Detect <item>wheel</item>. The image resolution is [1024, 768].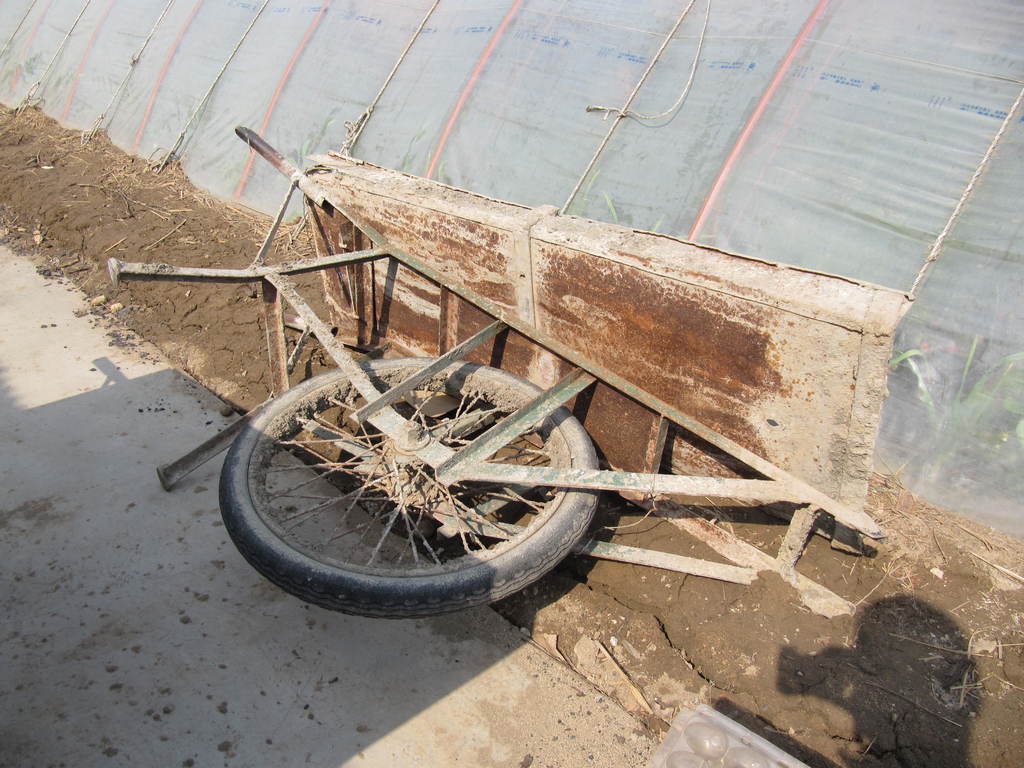
219, 358, 604, 623.
